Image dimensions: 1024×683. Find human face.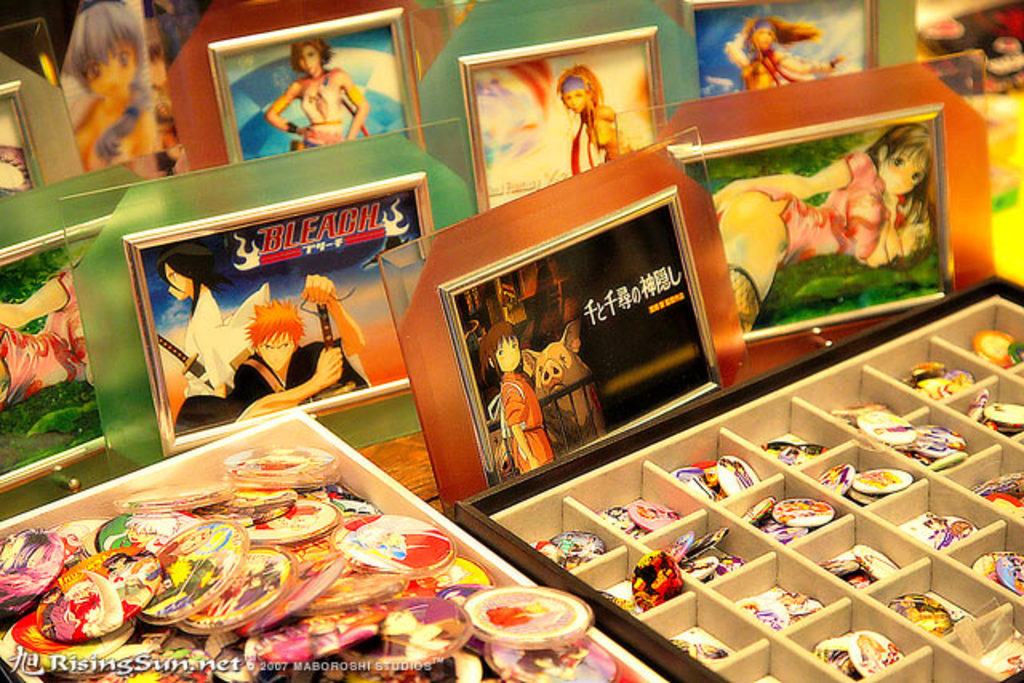
bbox(261, 333, 294, 371).
